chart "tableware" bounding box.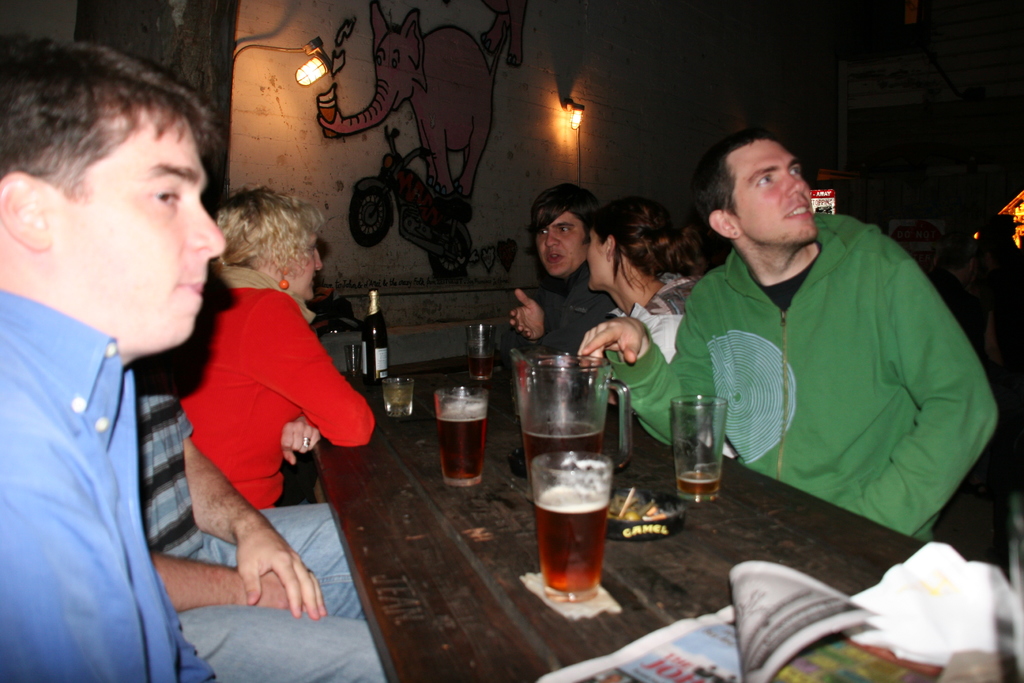
Charted: locate(673, 381, 739, 505).
